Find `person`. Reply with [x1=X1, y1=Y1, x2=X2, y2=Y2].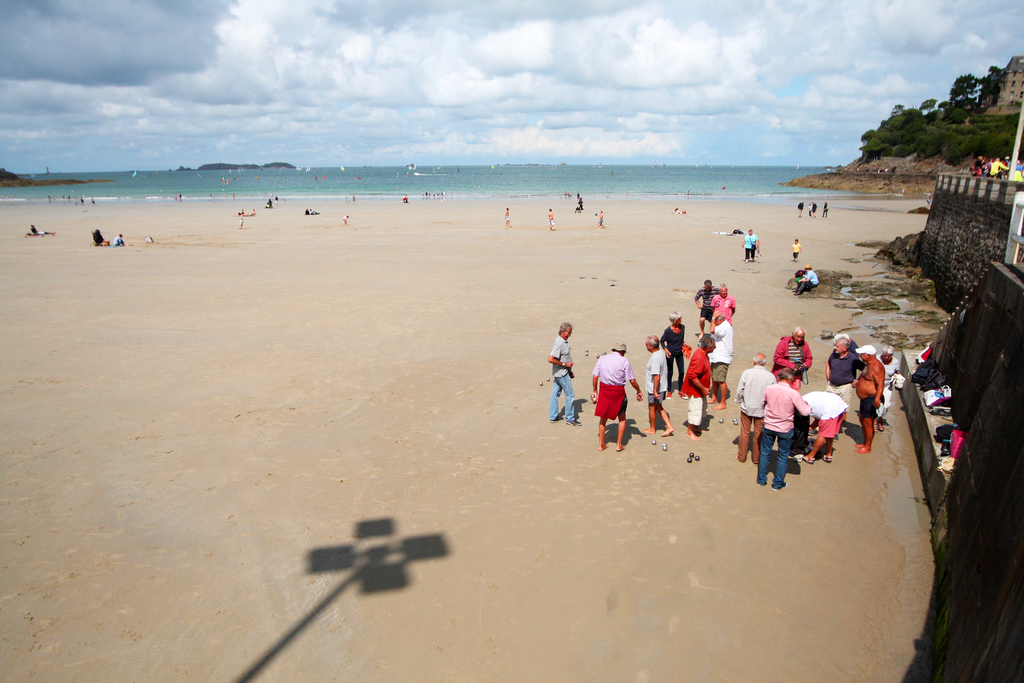
[x1=397, y1=191, x2=409, y2=204].
